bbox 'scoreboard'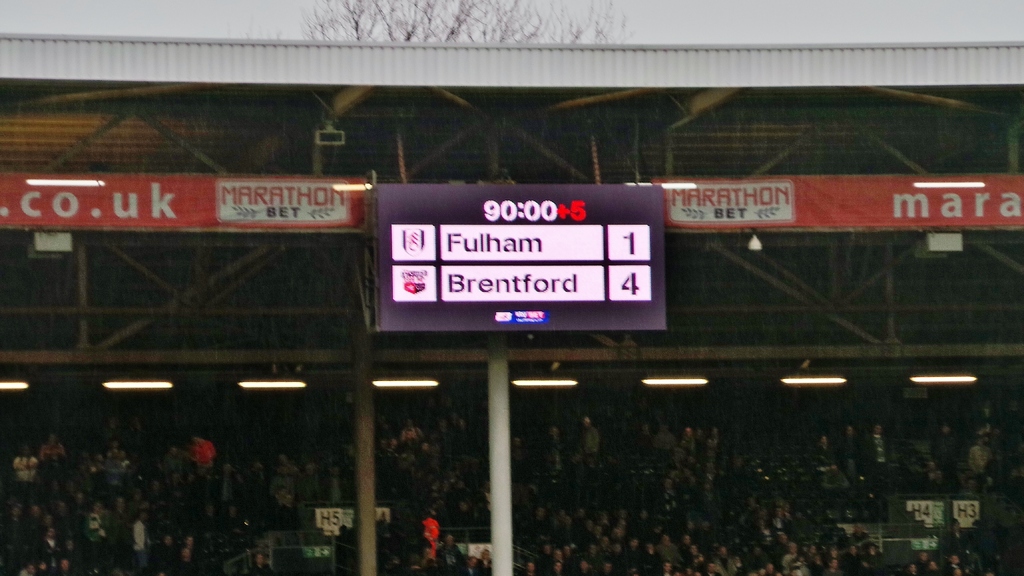
360/178/669/333
